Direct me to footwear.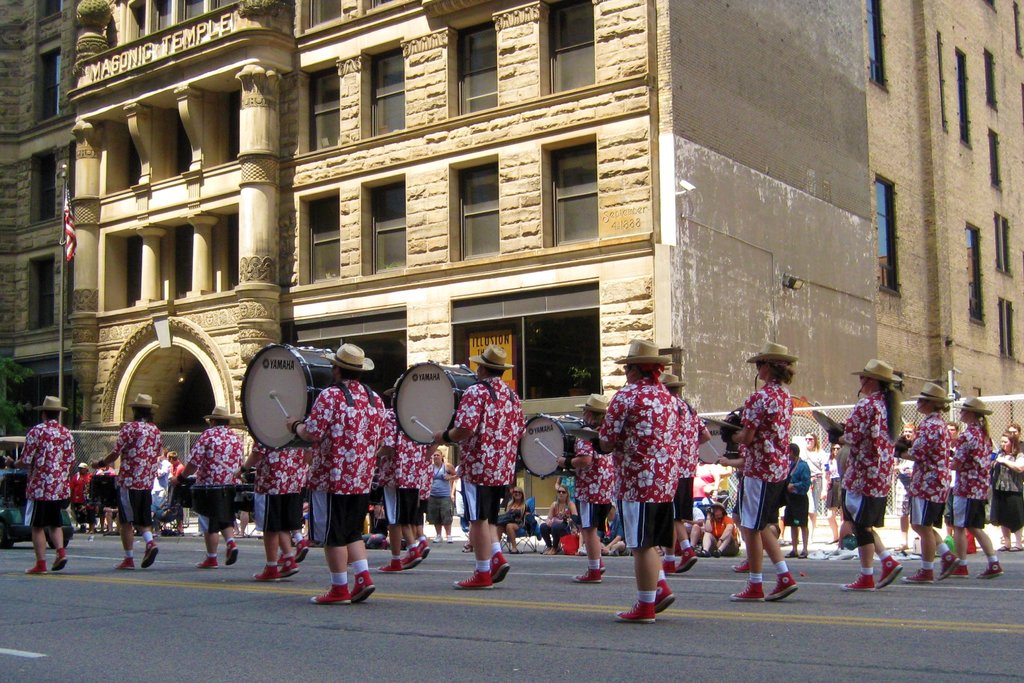
Direction: locate(619, 602, 660, 625).
